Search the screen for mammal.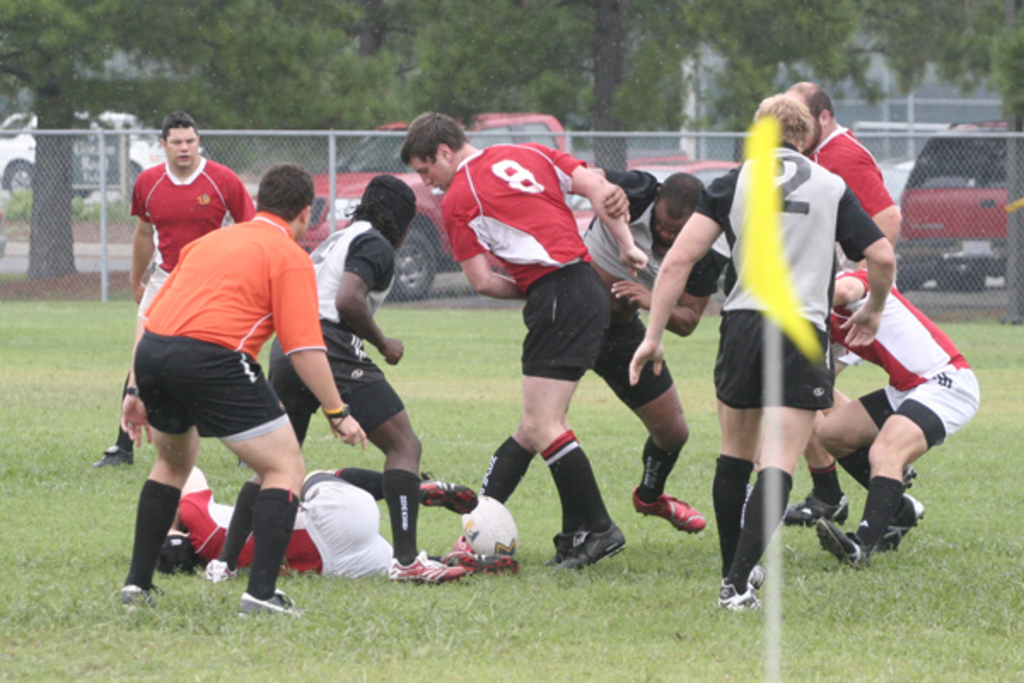
Found at detection(787, 79, 901, 528).
